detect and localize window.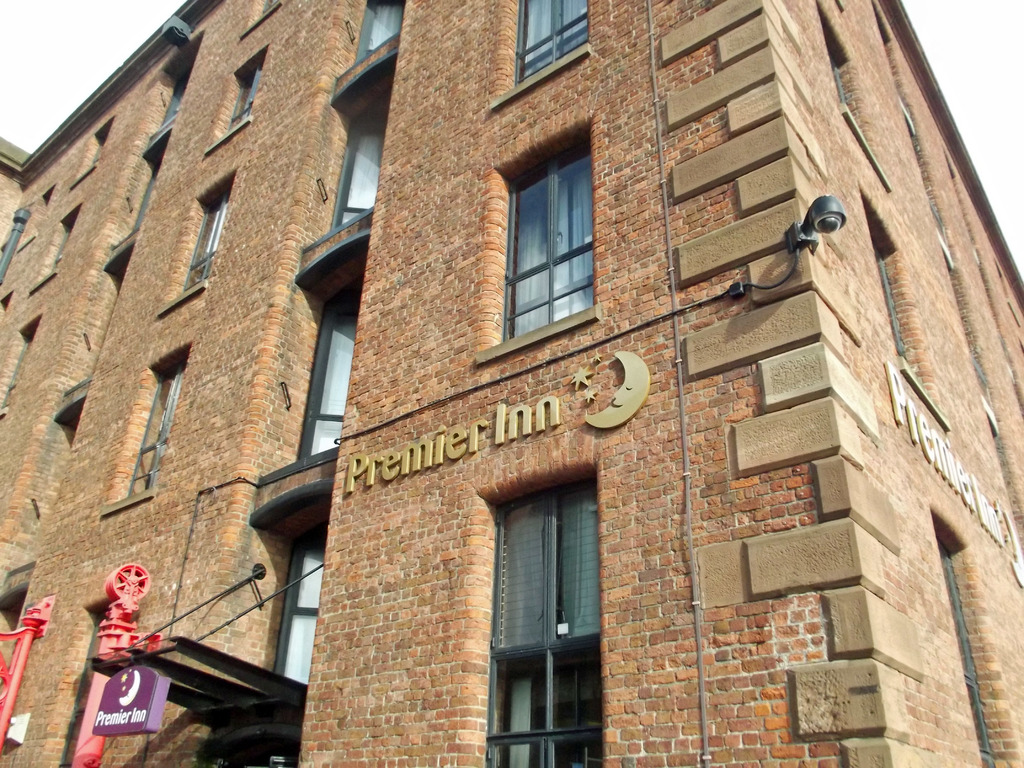
Localized at [left=1009, top=386, right=1023, bottom=420].
